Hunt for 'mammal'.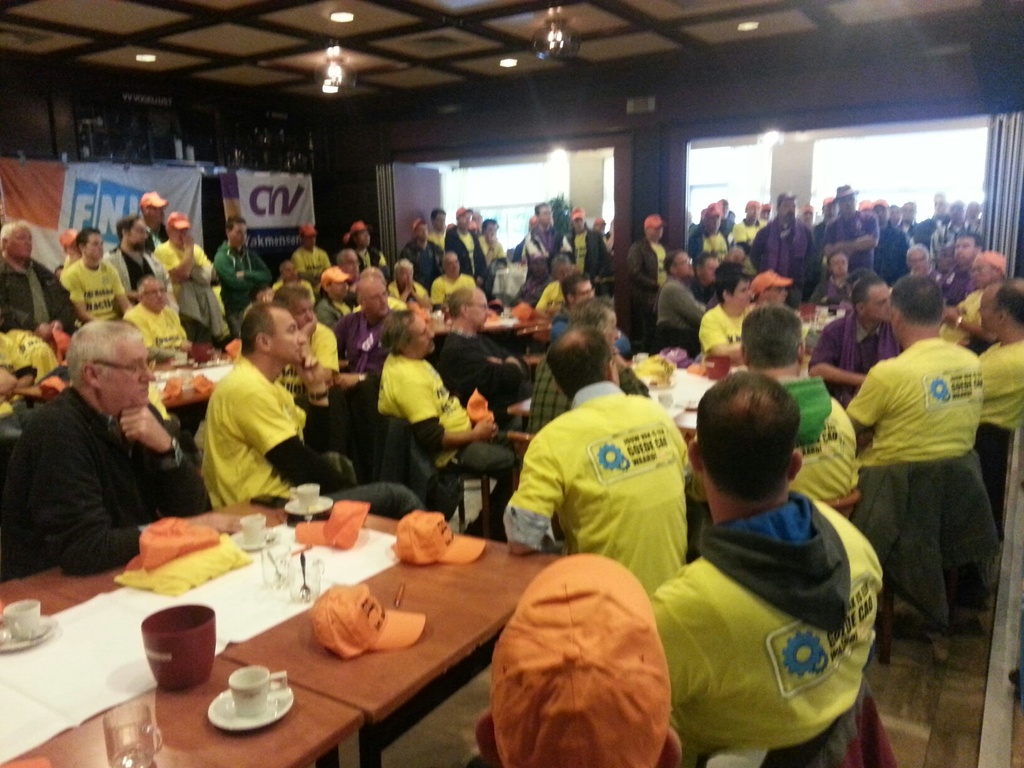
Hunted down at select_region(214, 215, 270, 332).
